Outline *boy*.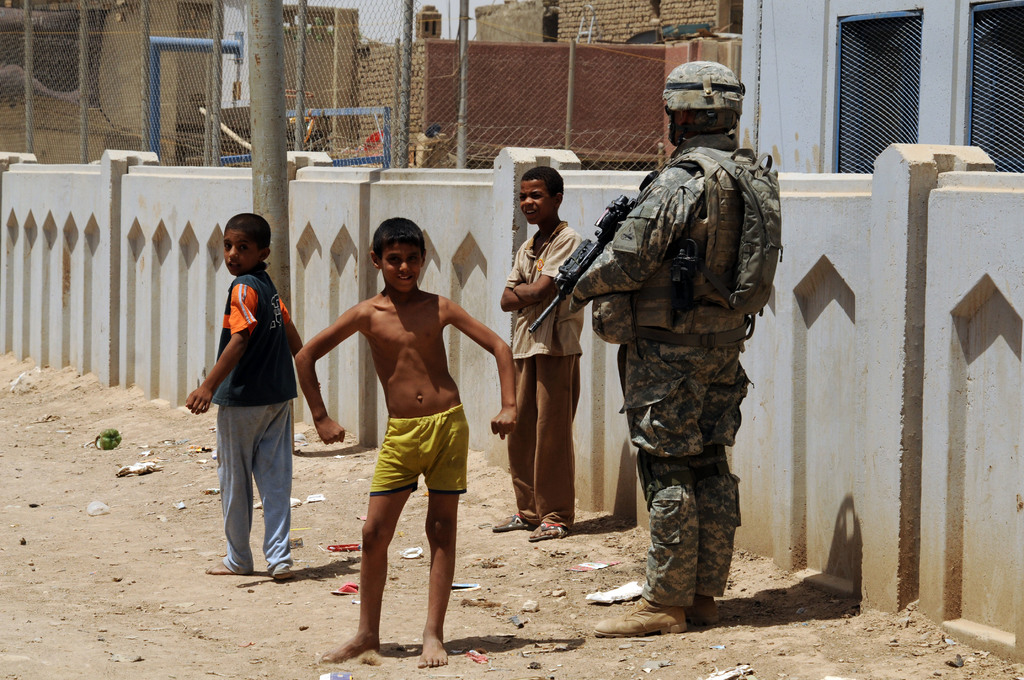
Outline: crop(295, 216, 516, 662).
